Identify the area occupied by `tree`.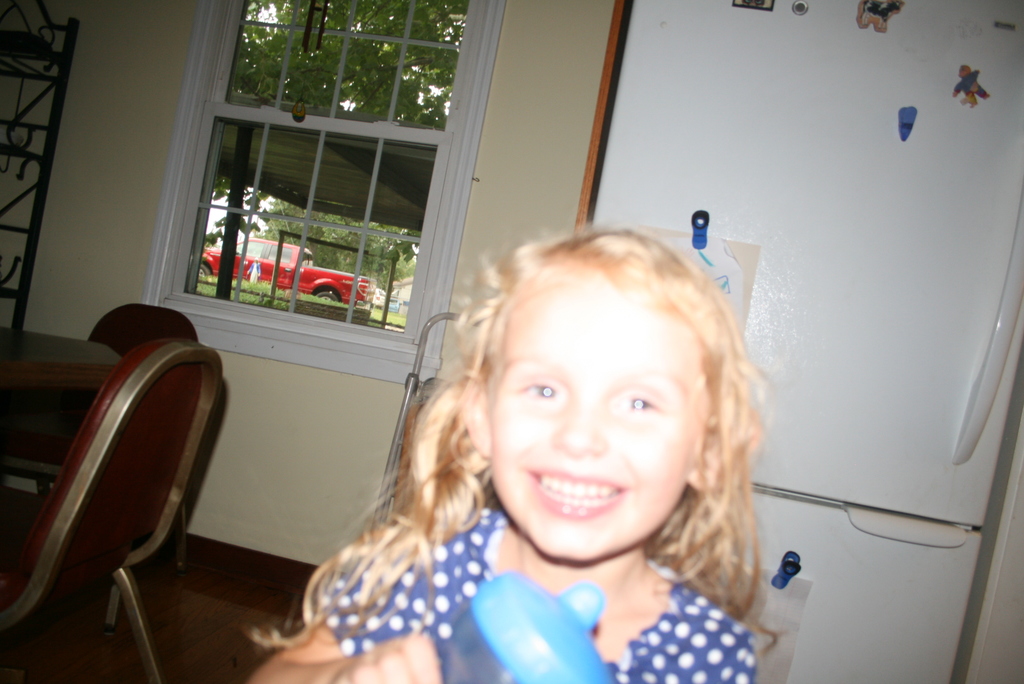
Area: <bbox>218, 0, 463, 136</bbox>.
